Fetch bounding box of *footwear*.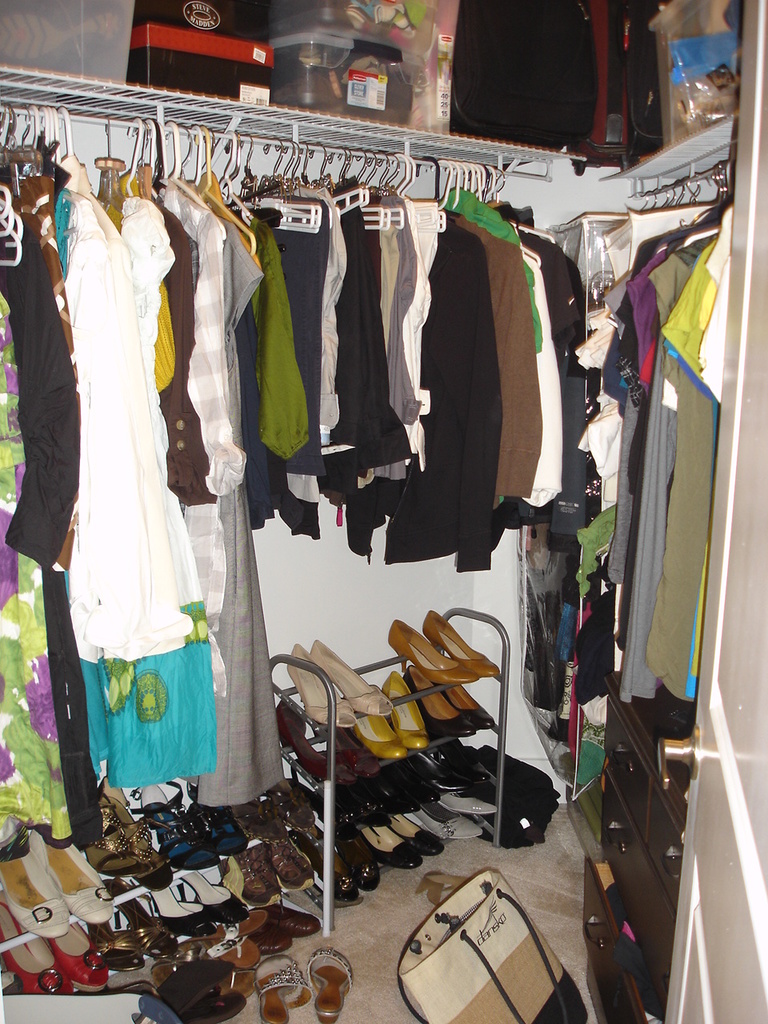
Bbox: x1=405, y1=787, x2=498, y2=838.
